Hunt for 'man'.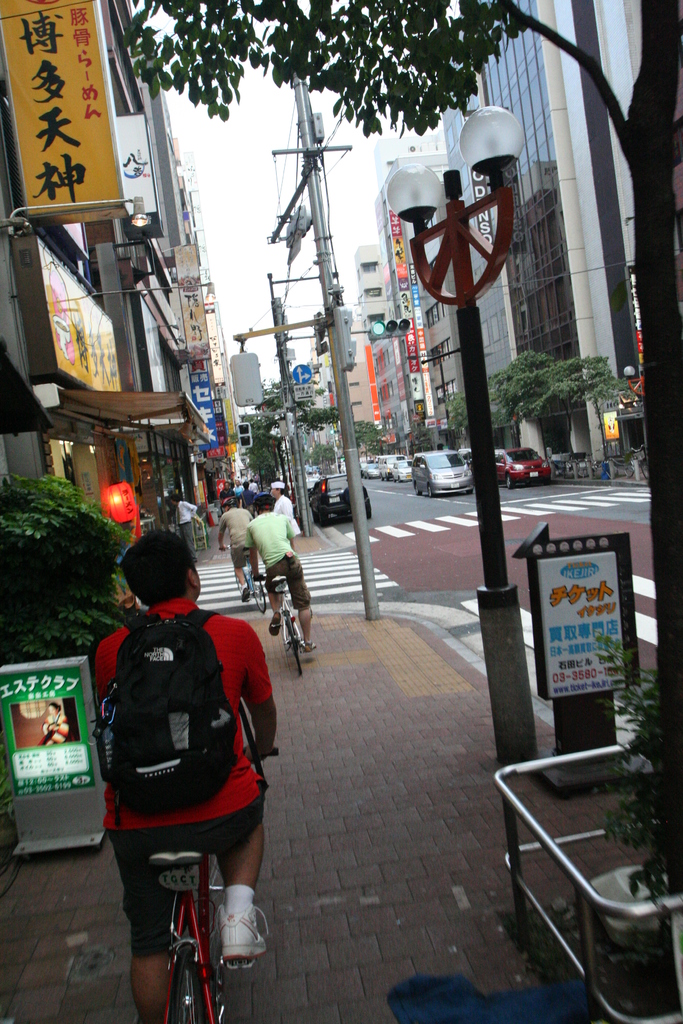
Hunted down at BBox(87, 529, 283, 1023).
